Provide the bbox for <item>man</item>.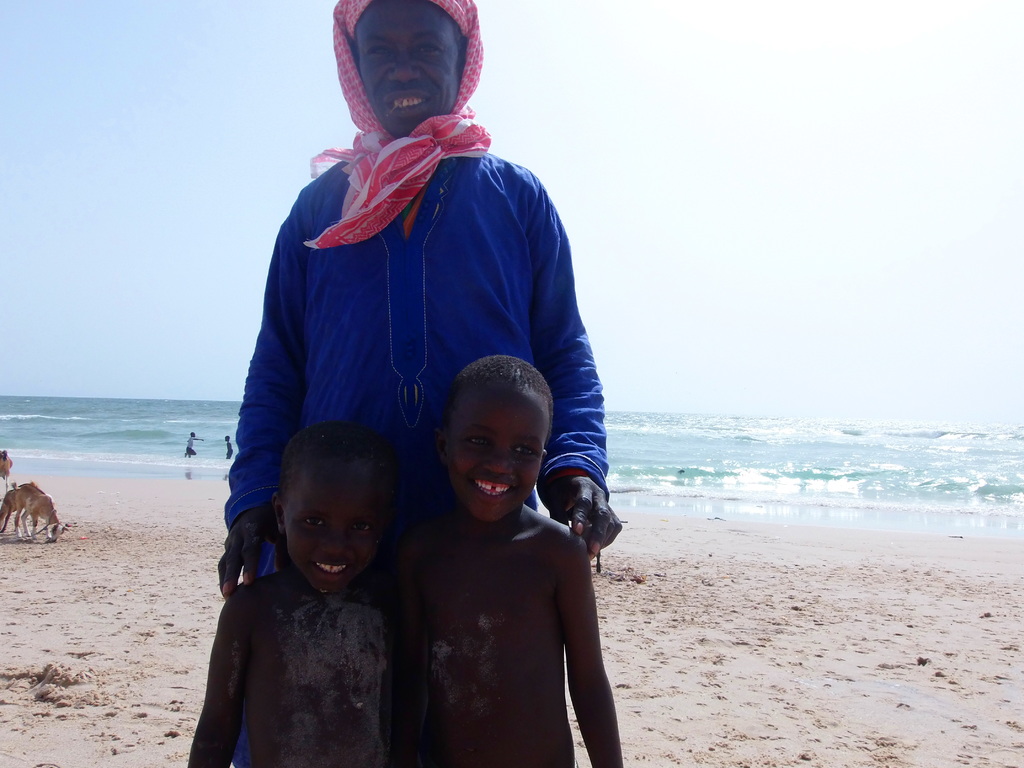
bbox(223, 9, 583, 751).
